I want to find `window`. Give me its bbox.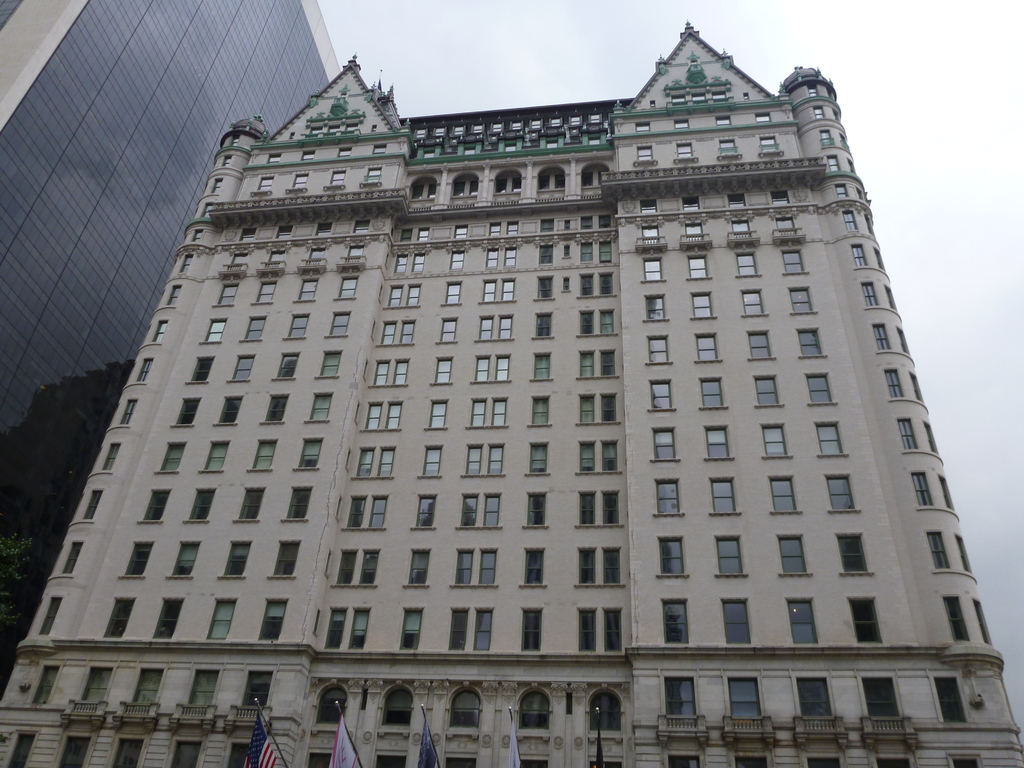
left=598, top=270, right=614, bottom=296.
